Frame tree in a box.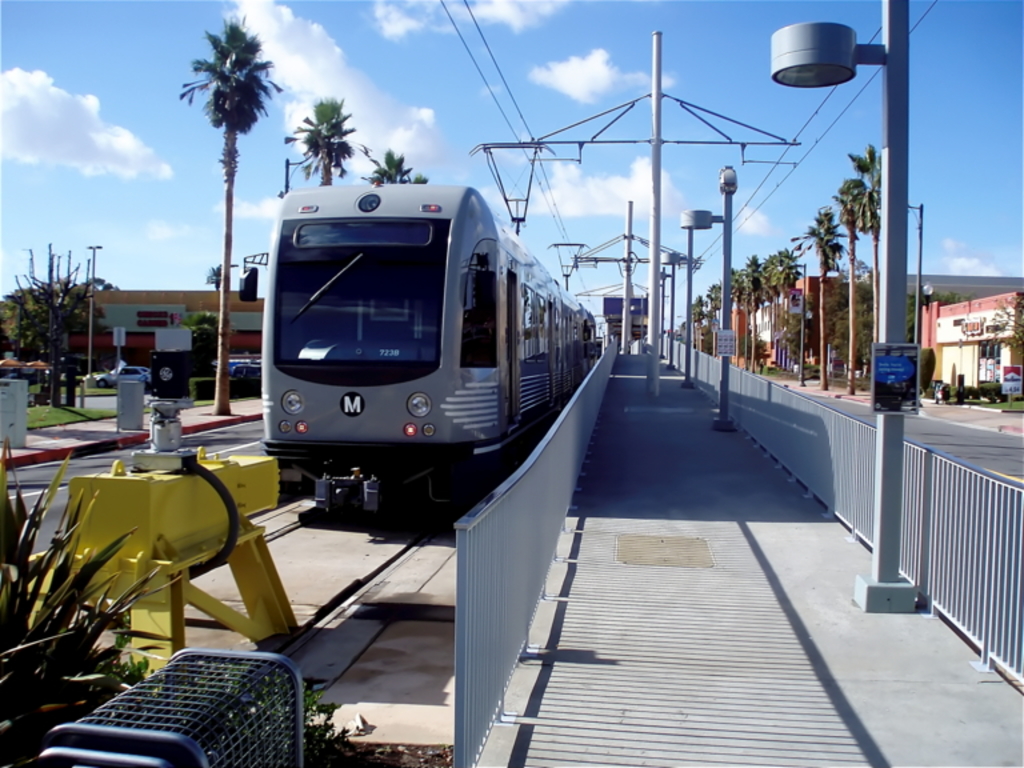
{"x1": 284, "y1": 91, "x2": 356, "y2": 183}.
